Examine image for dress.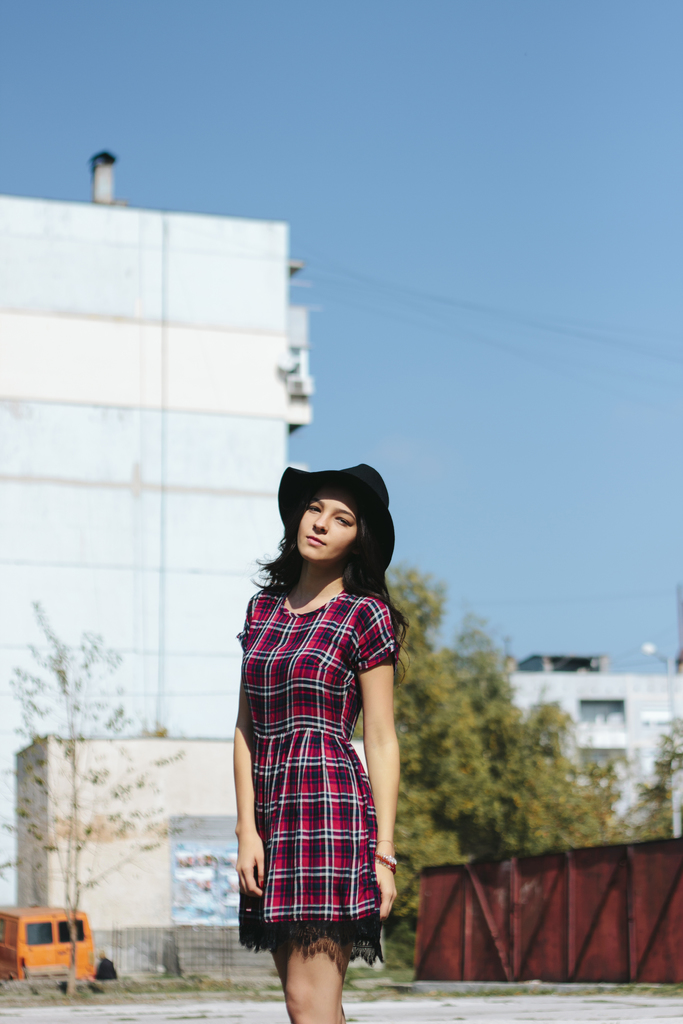
Examination result: bbox(233, 551, 405, 938).
